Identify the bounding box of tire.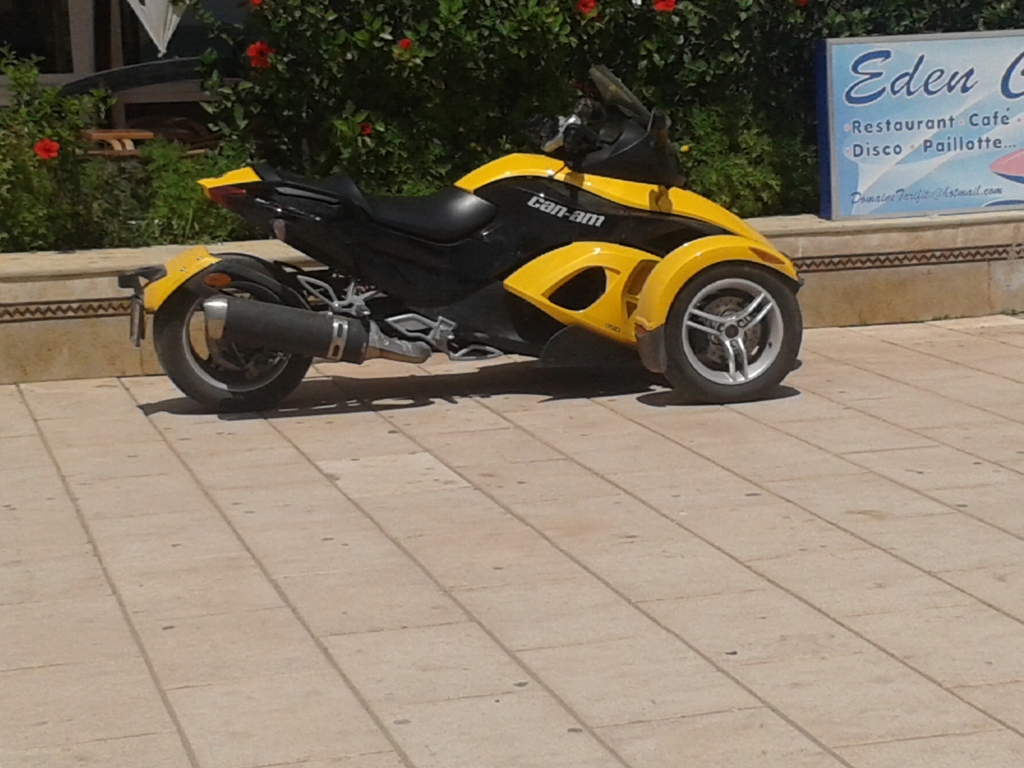
BBox(655, 259, 806, 405).
